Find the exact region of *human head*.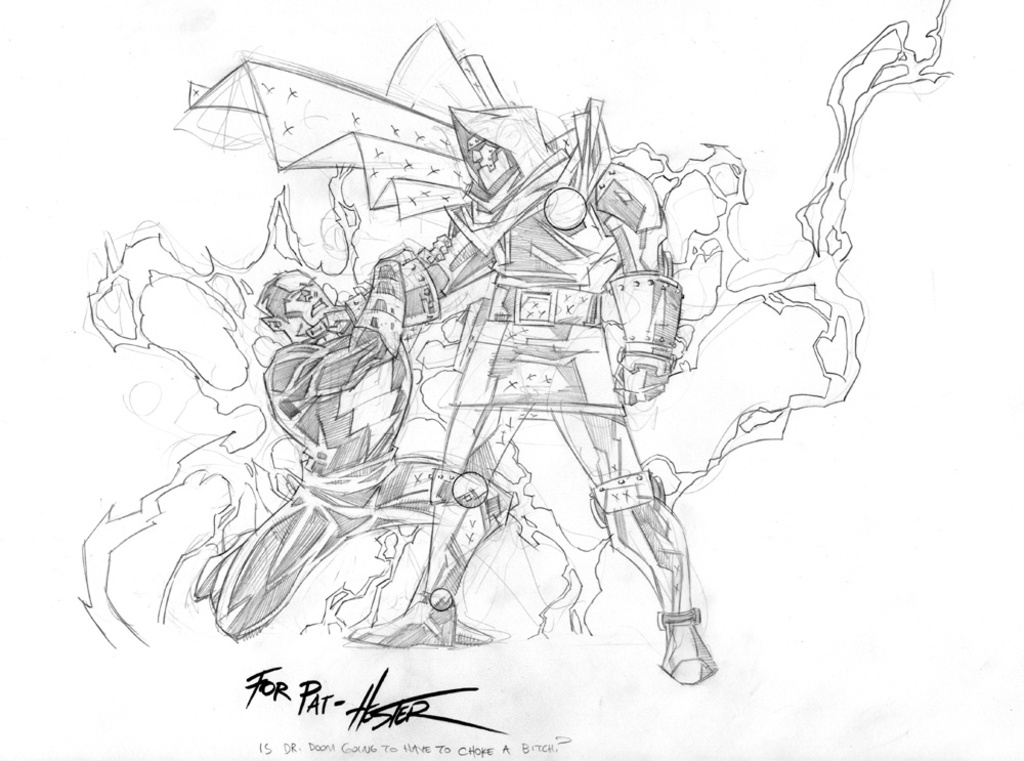
Exact region: <bbox>457, 121, 527, 196</bbox>.
